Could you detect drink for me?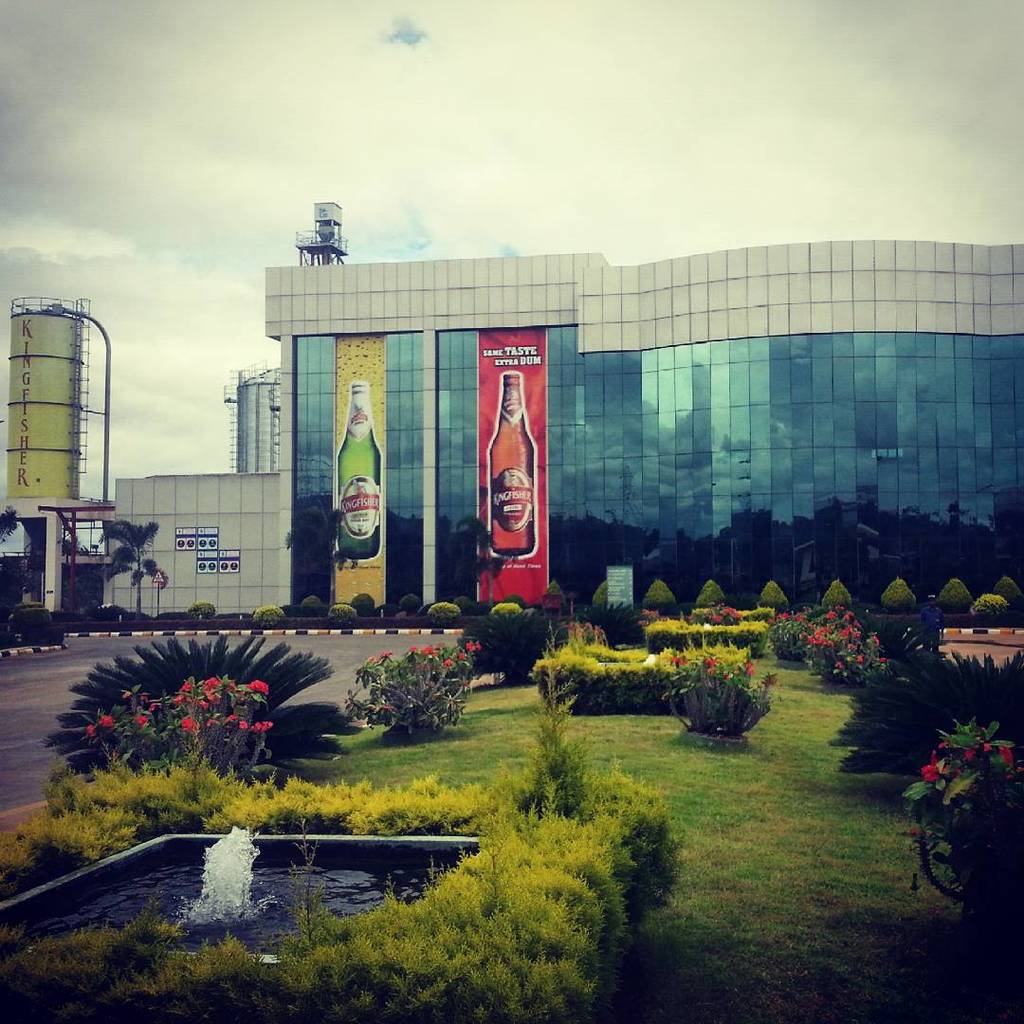
Detection result: 481, 366, 538, 556.
